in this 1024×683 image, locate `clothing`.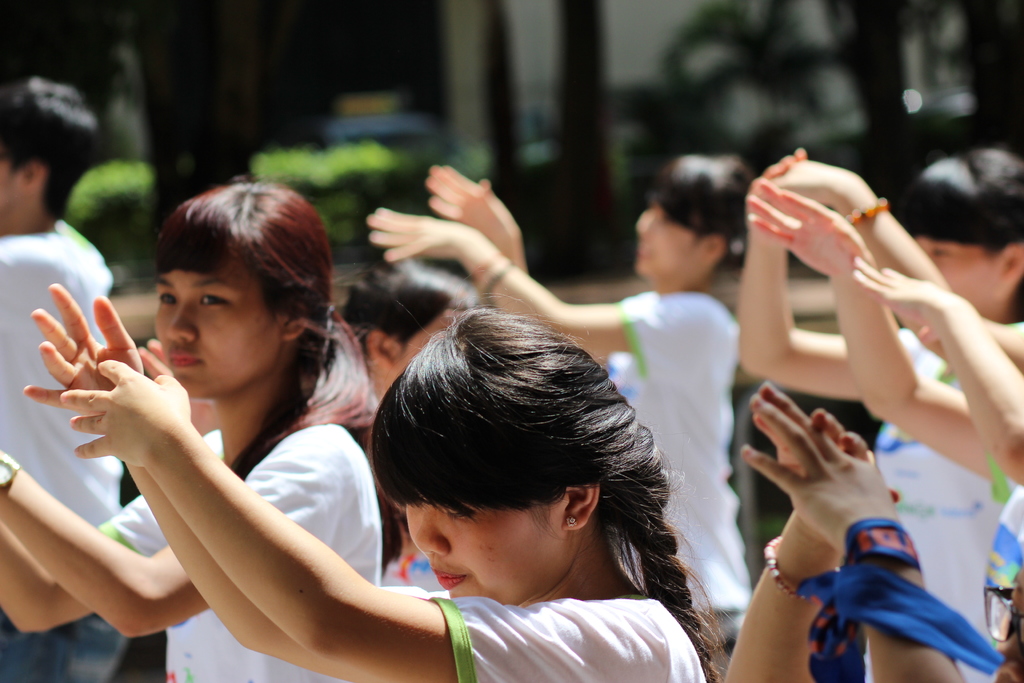
Bounding box: 0, 214, 115, 682.
